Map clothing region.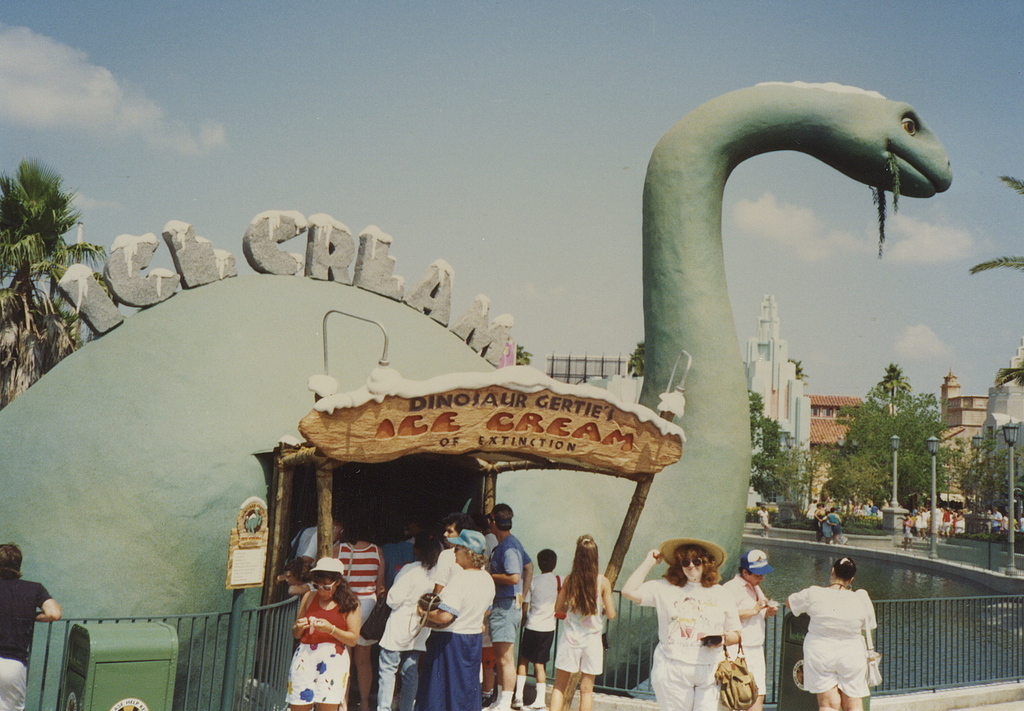
Mapped to (x1=788, y1=590, x2=880, y2=700).
